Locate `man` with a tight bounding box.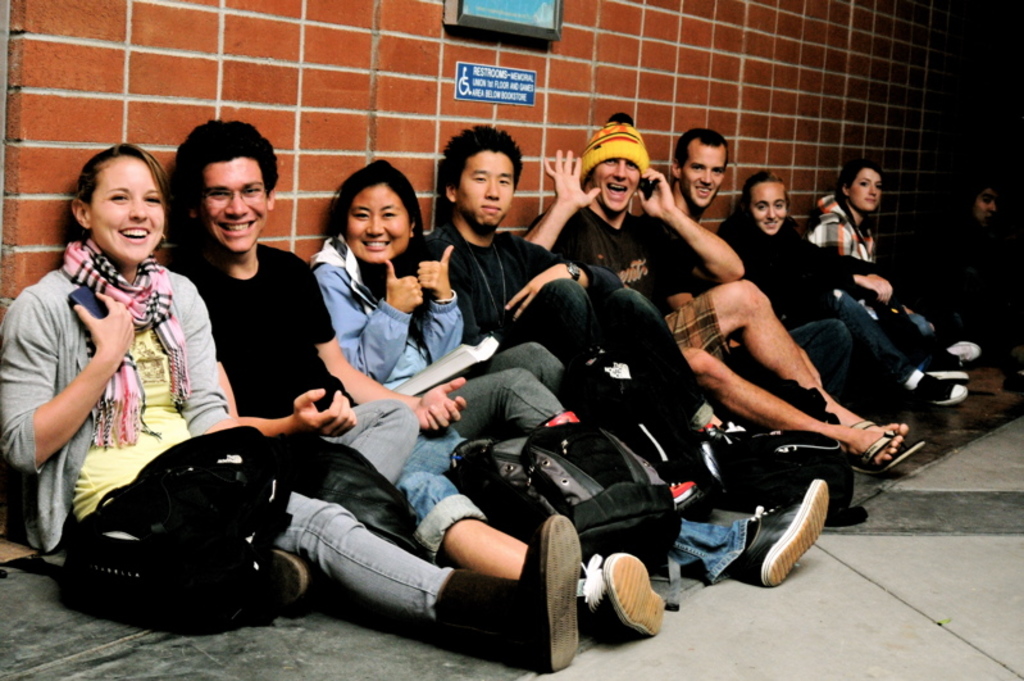
{"x1": 174, "y1": 117, "x2": 830, "y2": 639}.
